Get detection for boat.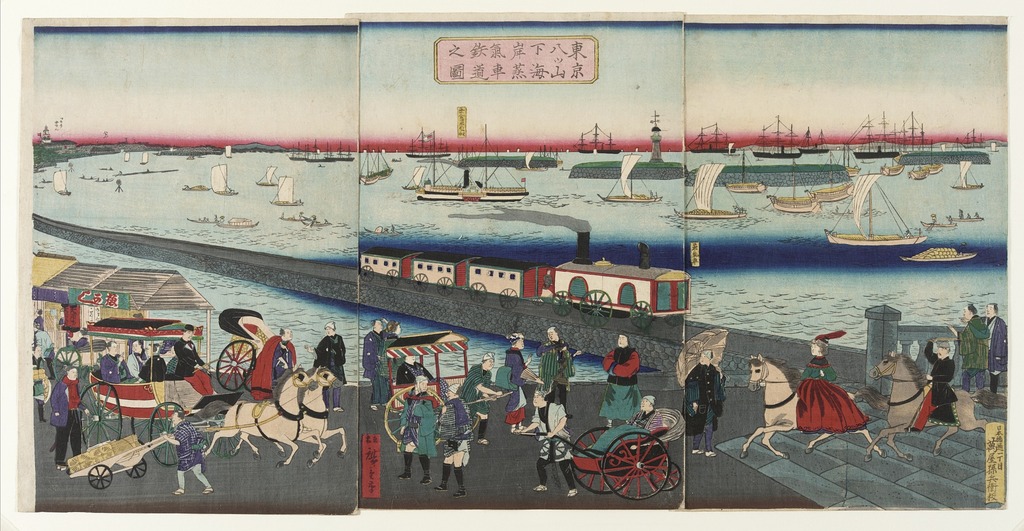
Detection: (268, 172, 305, 208).
